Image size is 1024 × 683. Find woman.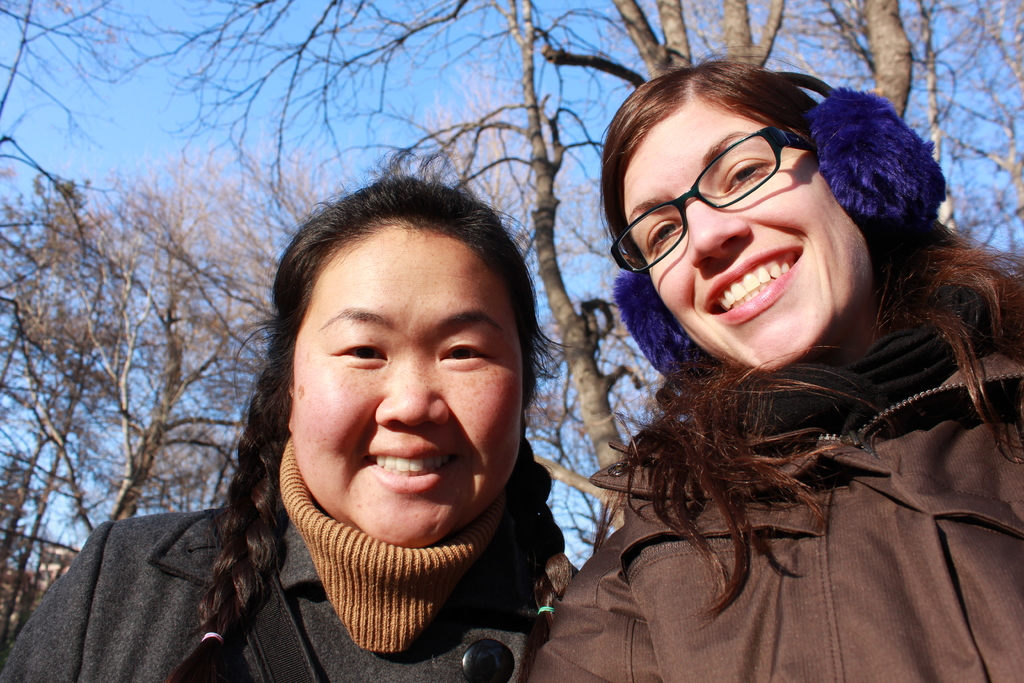
[6,197,583,682].
